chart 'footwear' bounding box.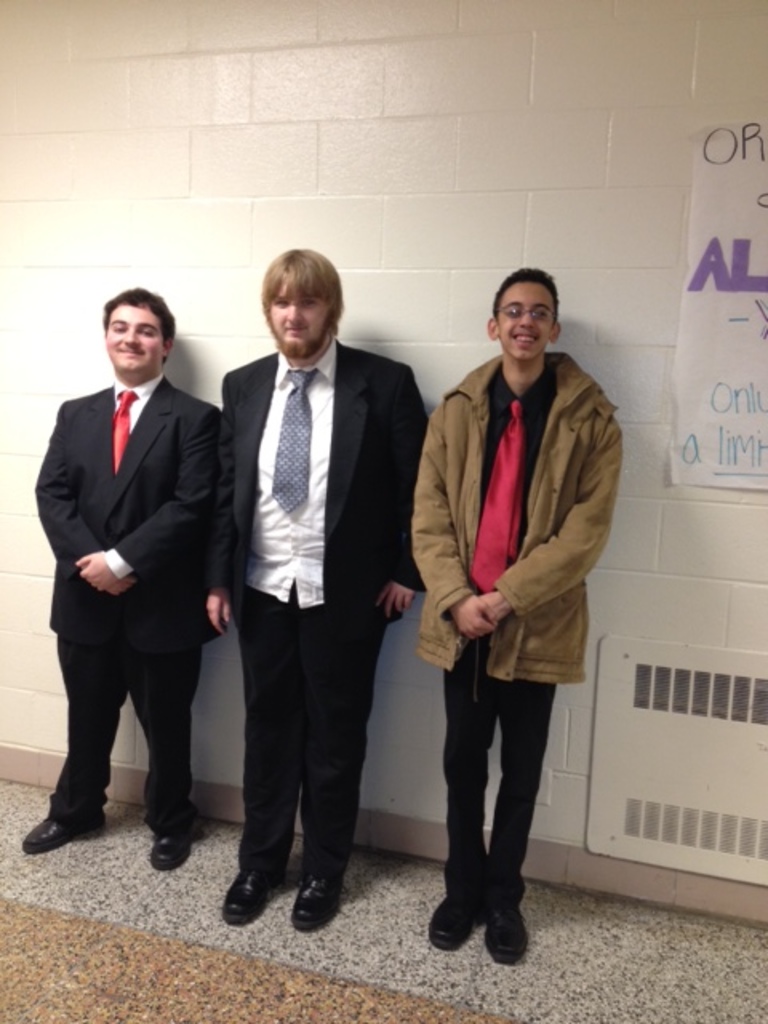
Charted: l=291, t=877, r=346, b=928.
